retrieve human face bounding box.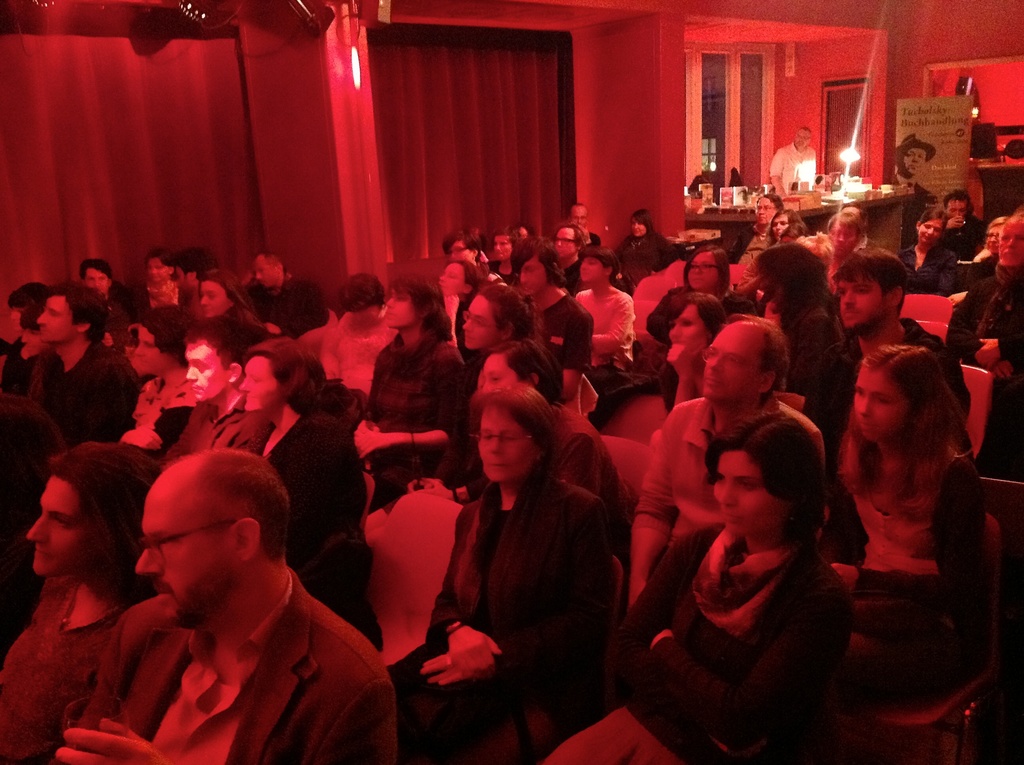
Bounding box: 138,320,168,373.
